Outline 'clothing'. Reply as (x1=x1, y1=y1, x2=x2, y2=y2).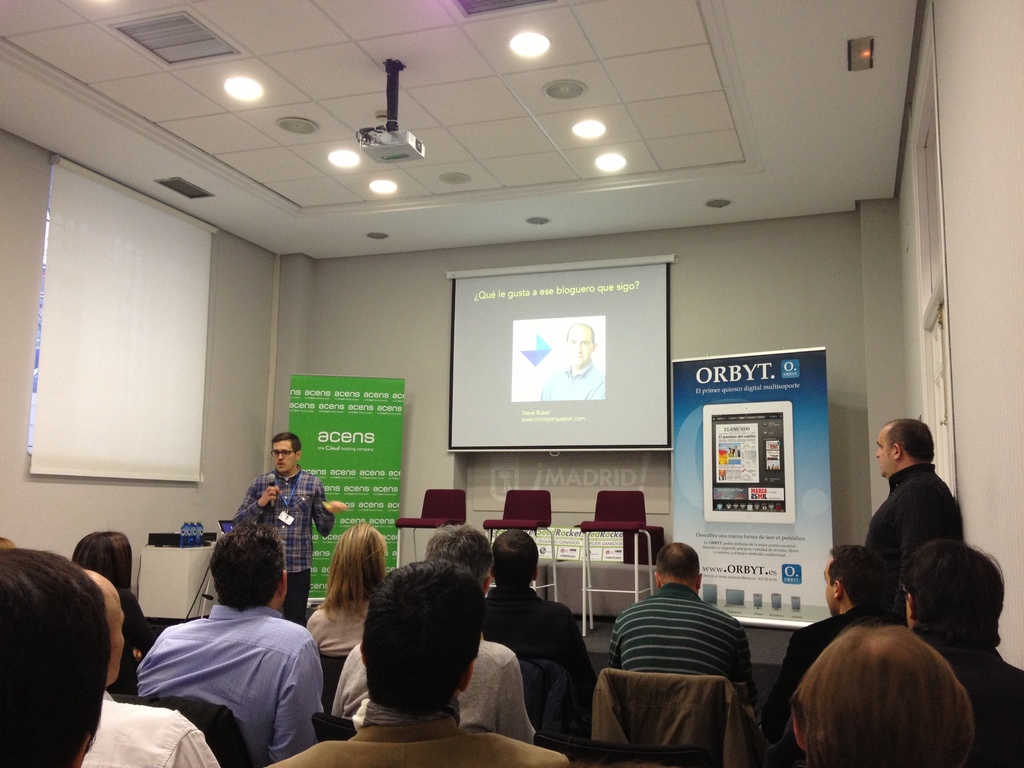
(x1=543, y1=359, x2=605, y2=400).
